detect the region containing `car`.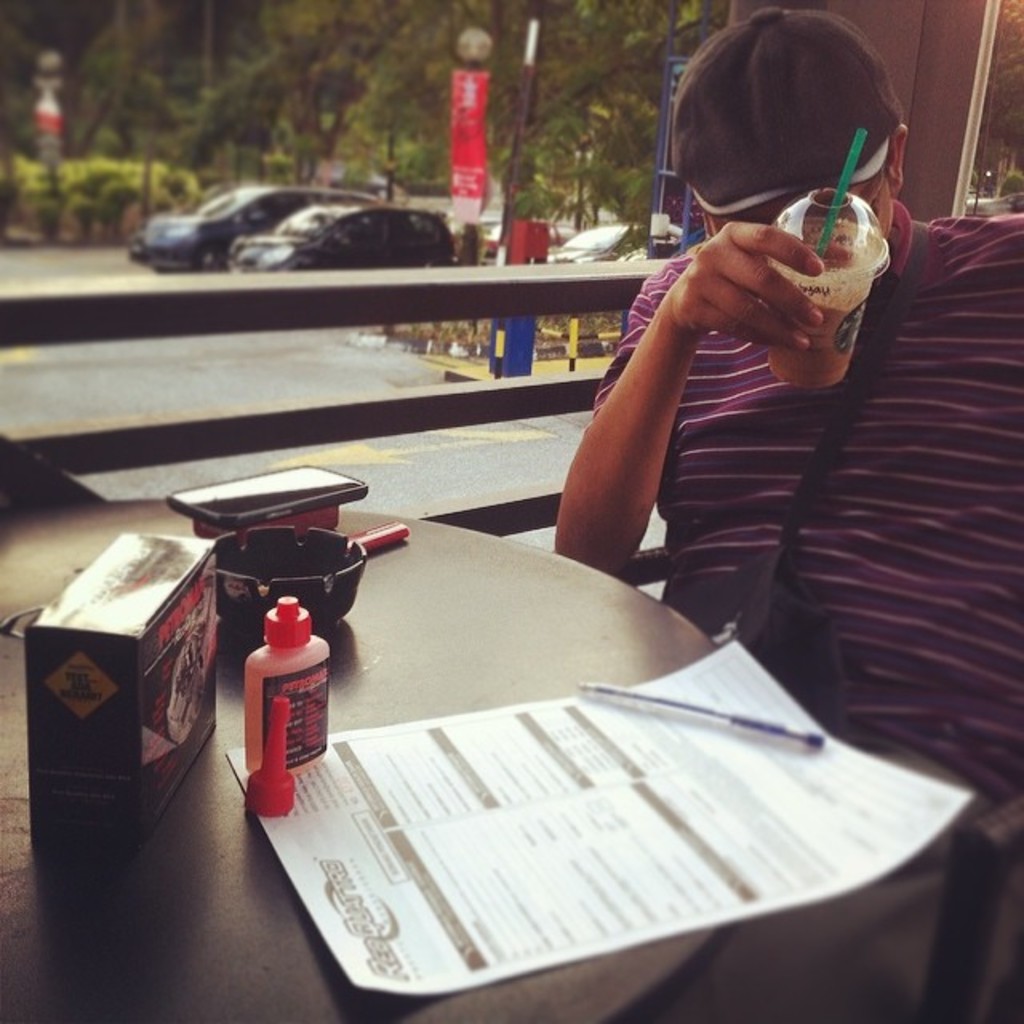
(120, 178, 390, 277).
